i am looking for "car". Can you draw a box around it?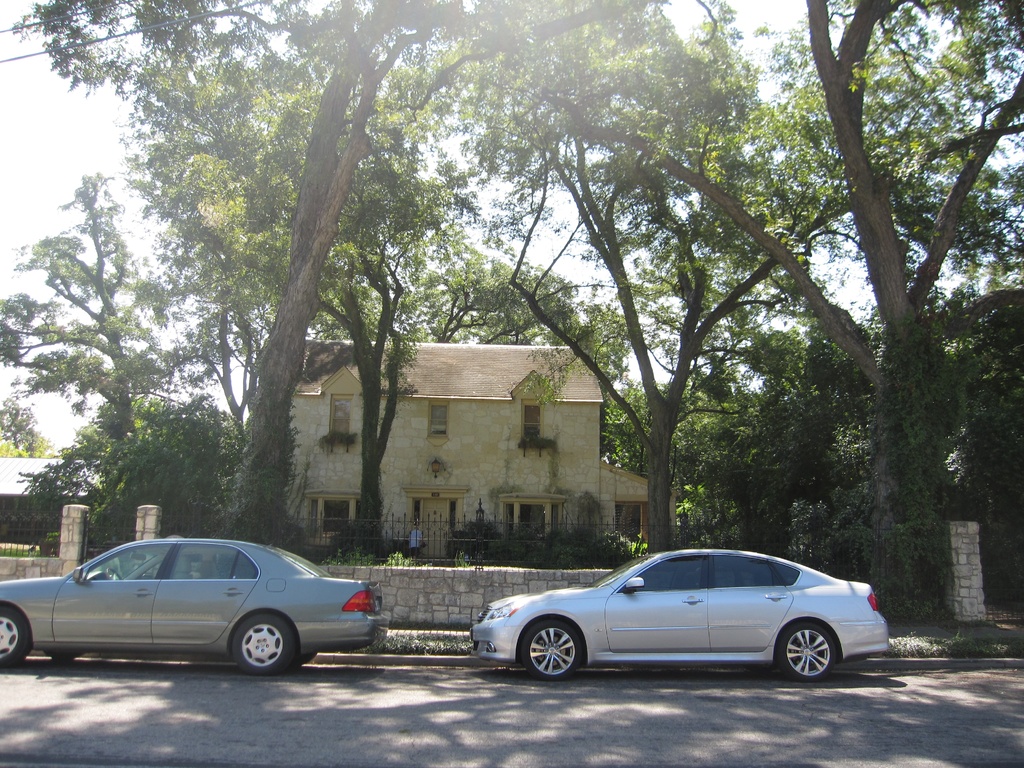
Sure, the bounding box is (left=470, top=547, right=893, bottom=676).
